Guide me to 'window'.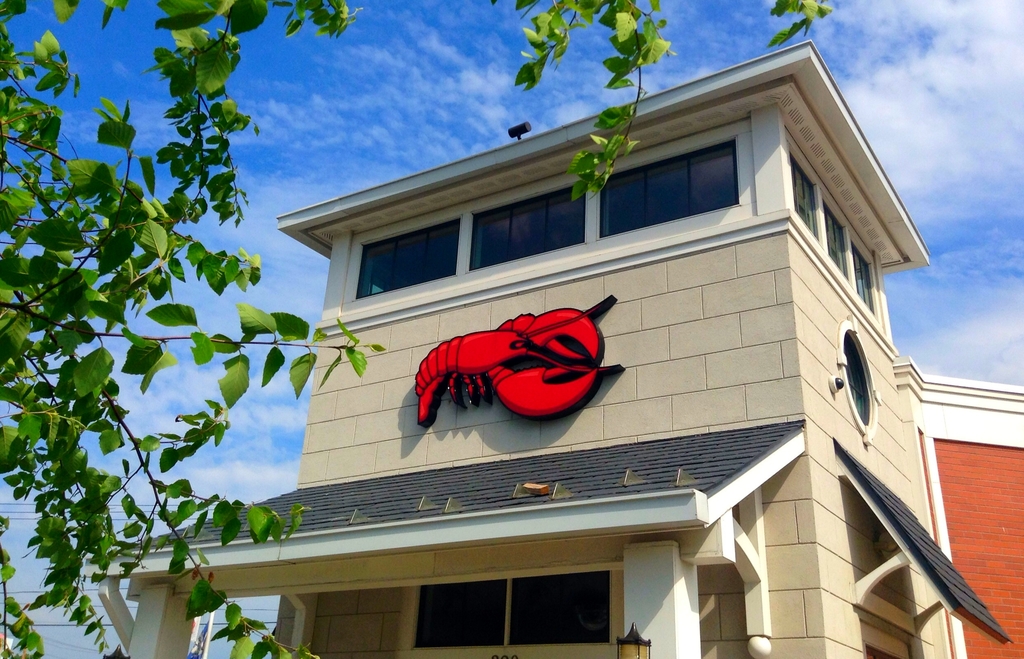
Guidance: bbox(855, 245, 876, 311).
